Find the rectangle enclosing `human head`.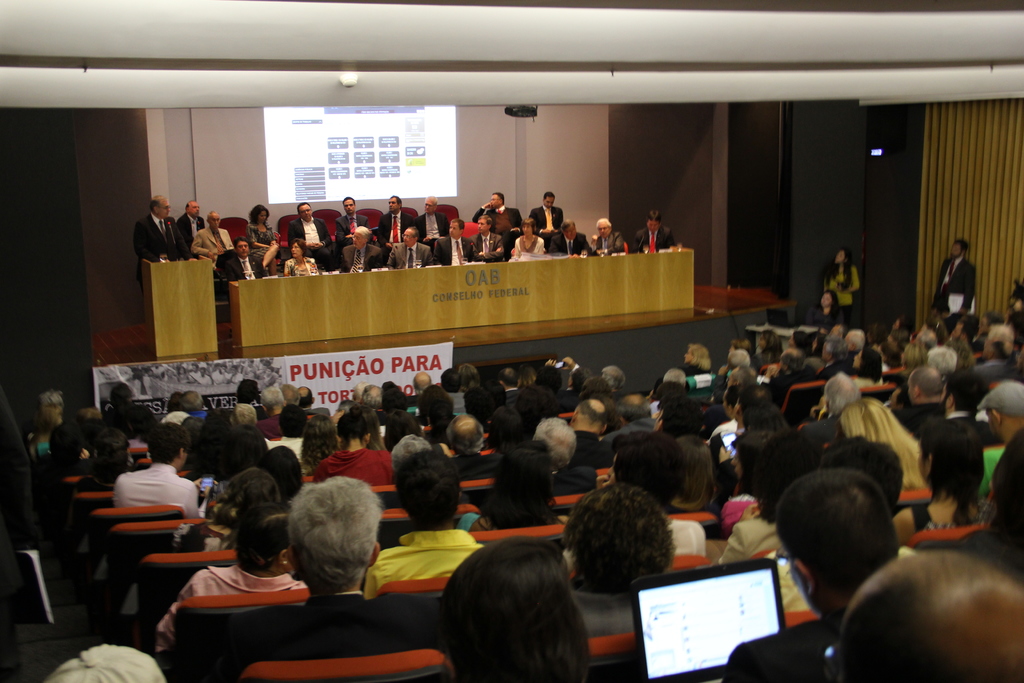
820 290 837 309.
